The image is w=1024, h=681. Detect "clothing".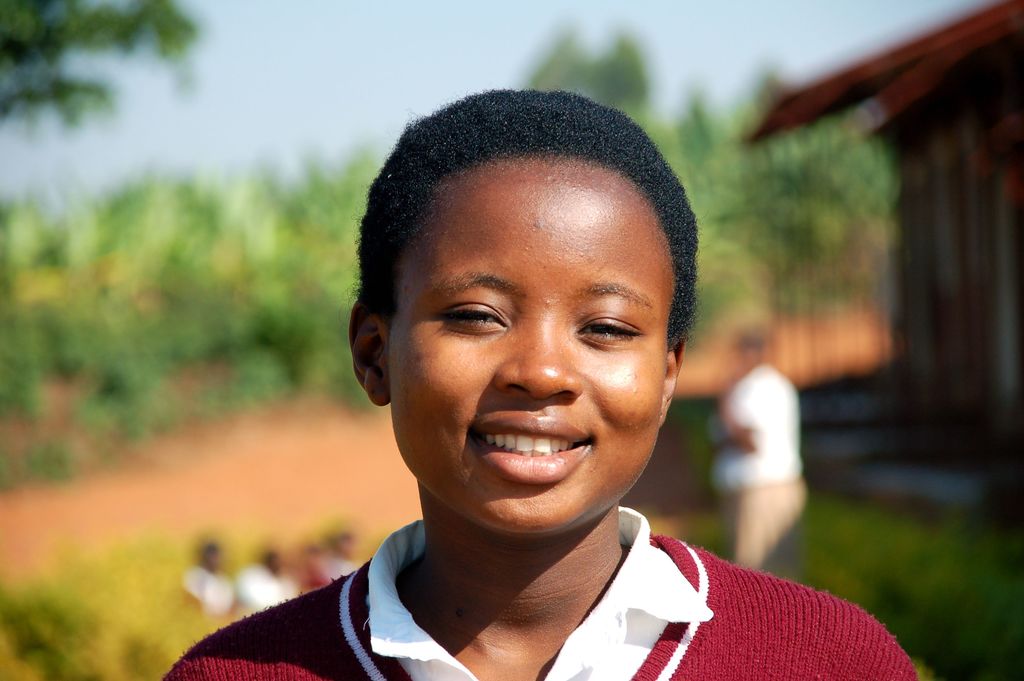
Detection: box=[729, 477, 808, 579].
